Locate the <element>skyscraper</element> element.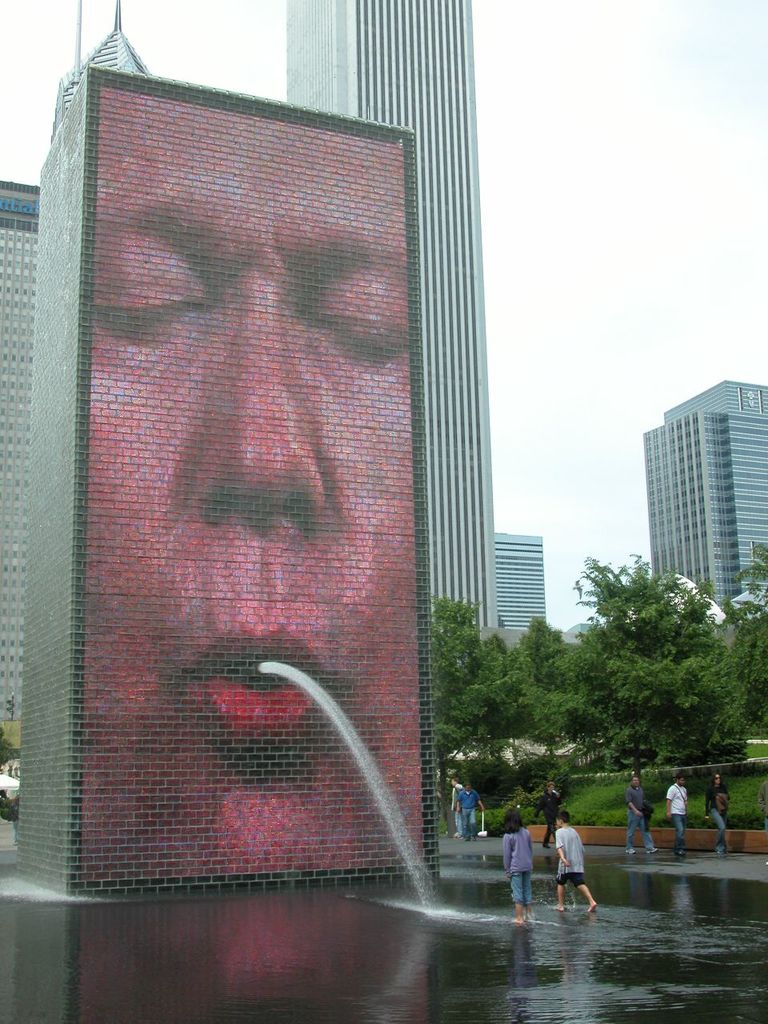
Element bbox: bbox=[282, 0, 505, 658].
